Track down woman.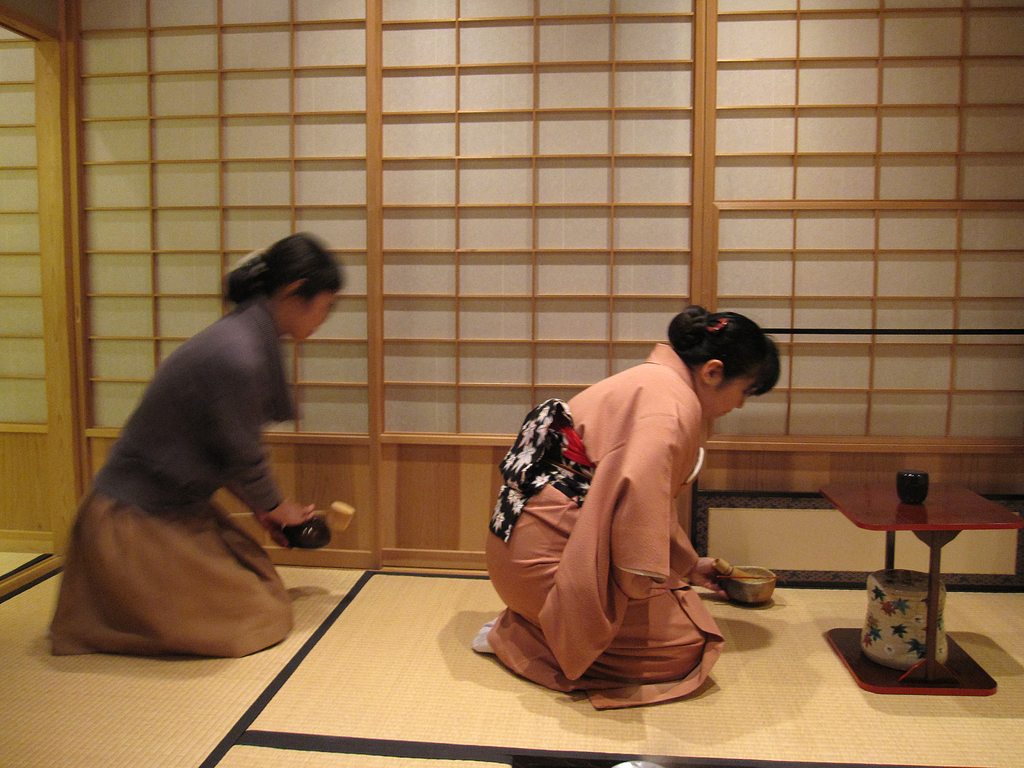
Tracked to Rect(45, 221, 362, 668).
